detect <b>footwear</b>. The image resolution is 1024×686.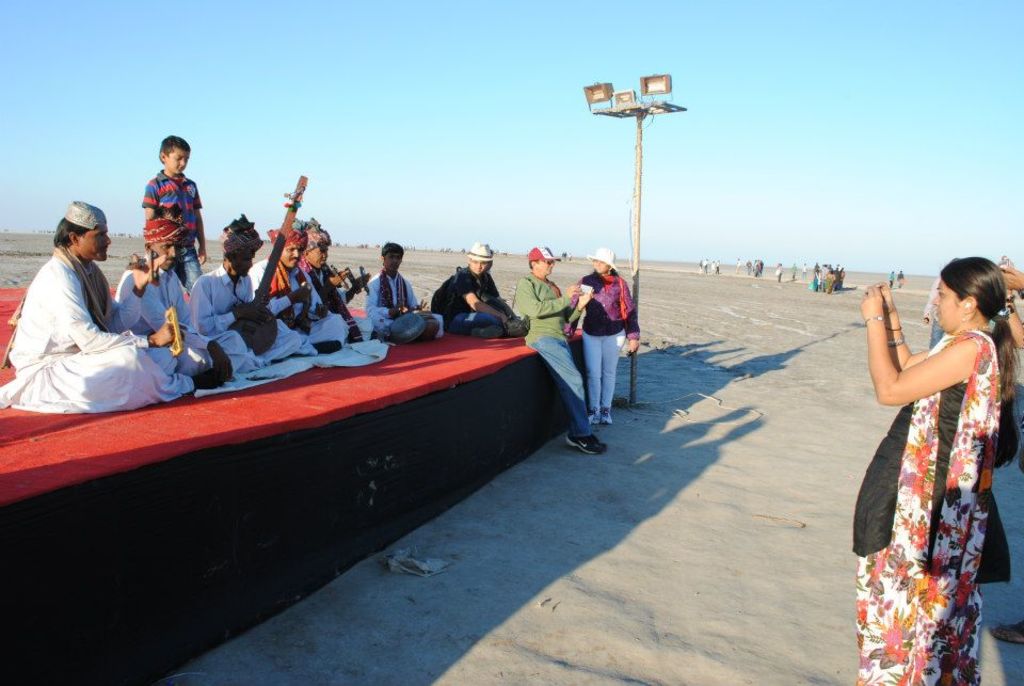
589/404/599/420.
